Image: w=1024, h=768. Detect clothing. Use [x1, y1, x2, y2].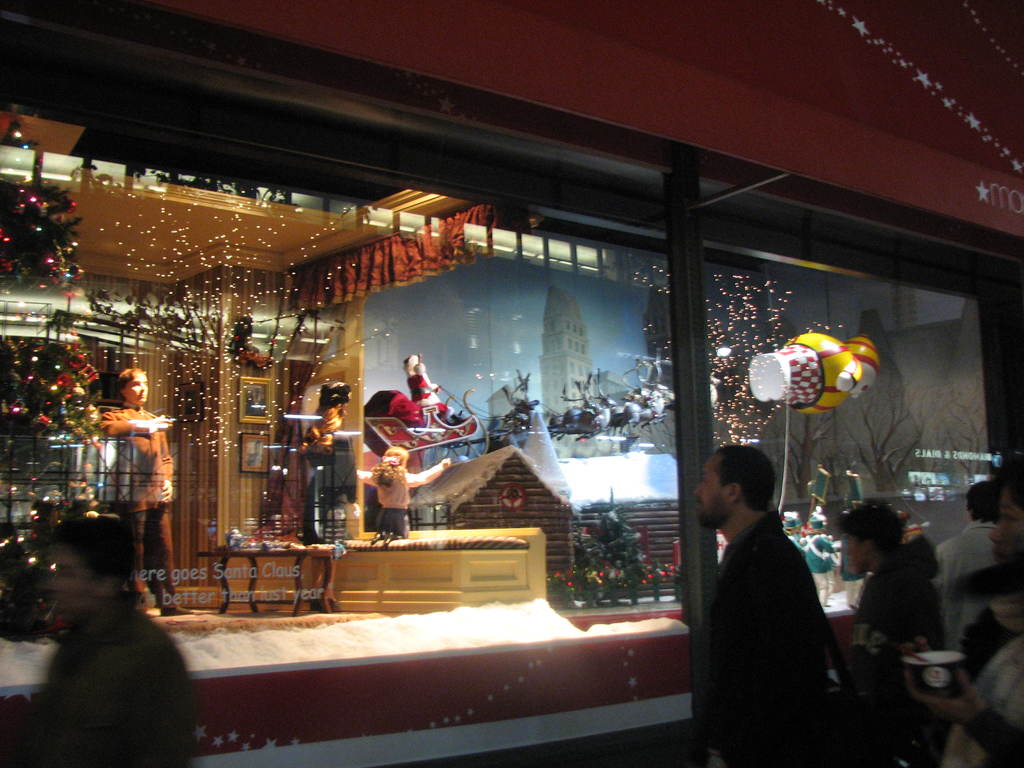
[692, 516, 830, 762].
